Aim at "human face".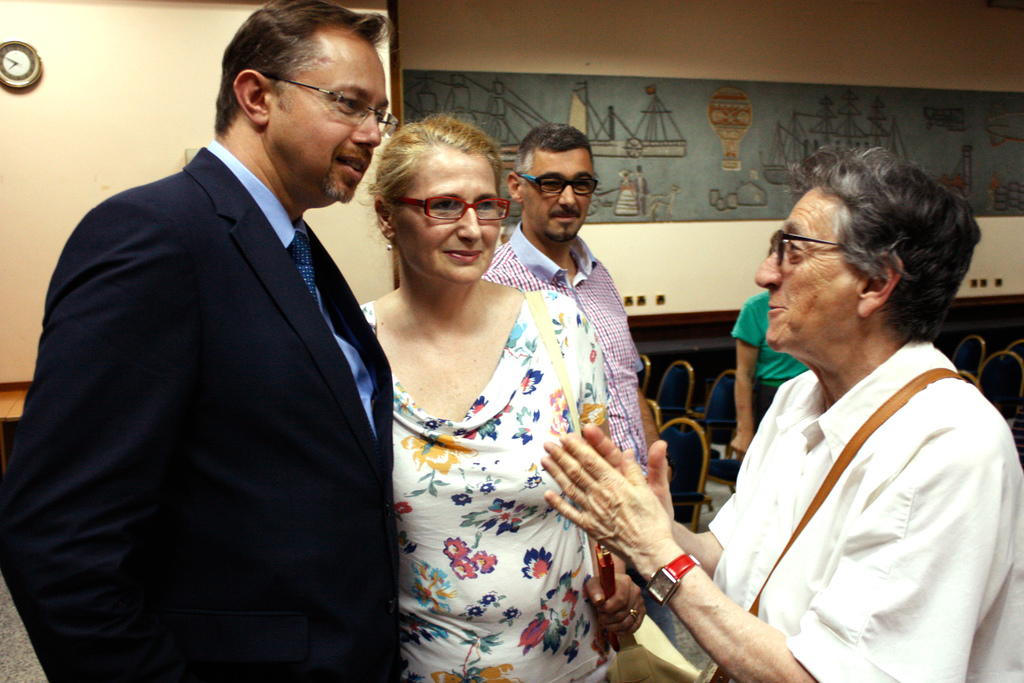
Aimed at {"x1": 755, "y1": 183, "x2": 857, "y2": 356}.
